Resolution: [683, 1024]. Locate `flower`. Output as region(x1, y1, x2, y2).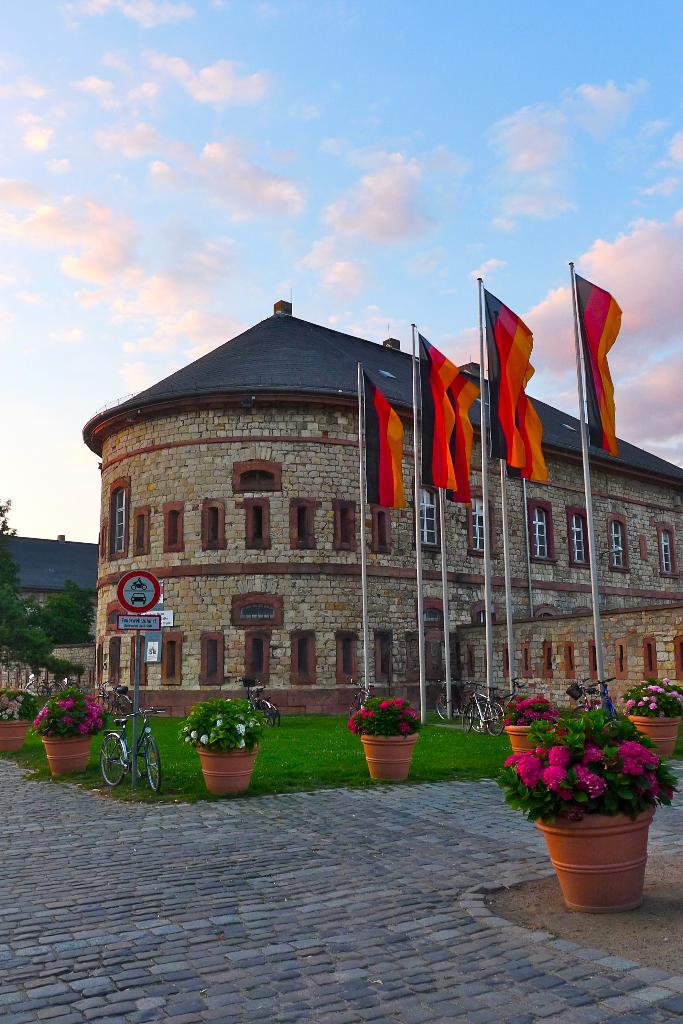
region(213, 718, 224, 727).
